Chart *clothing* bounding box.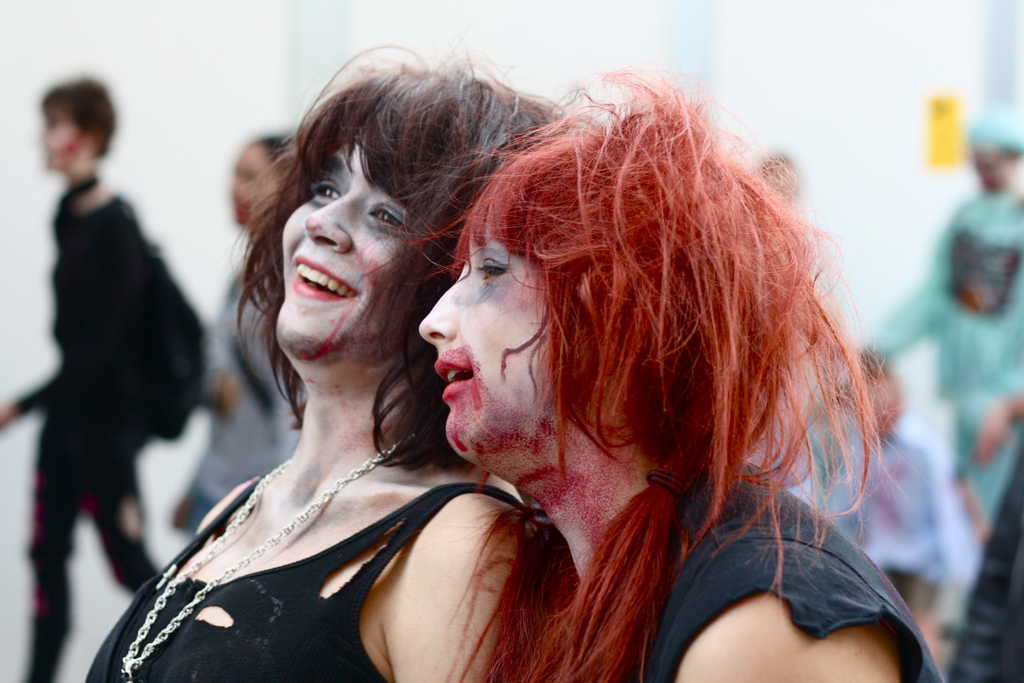
Charted: 596/452/947/659.
